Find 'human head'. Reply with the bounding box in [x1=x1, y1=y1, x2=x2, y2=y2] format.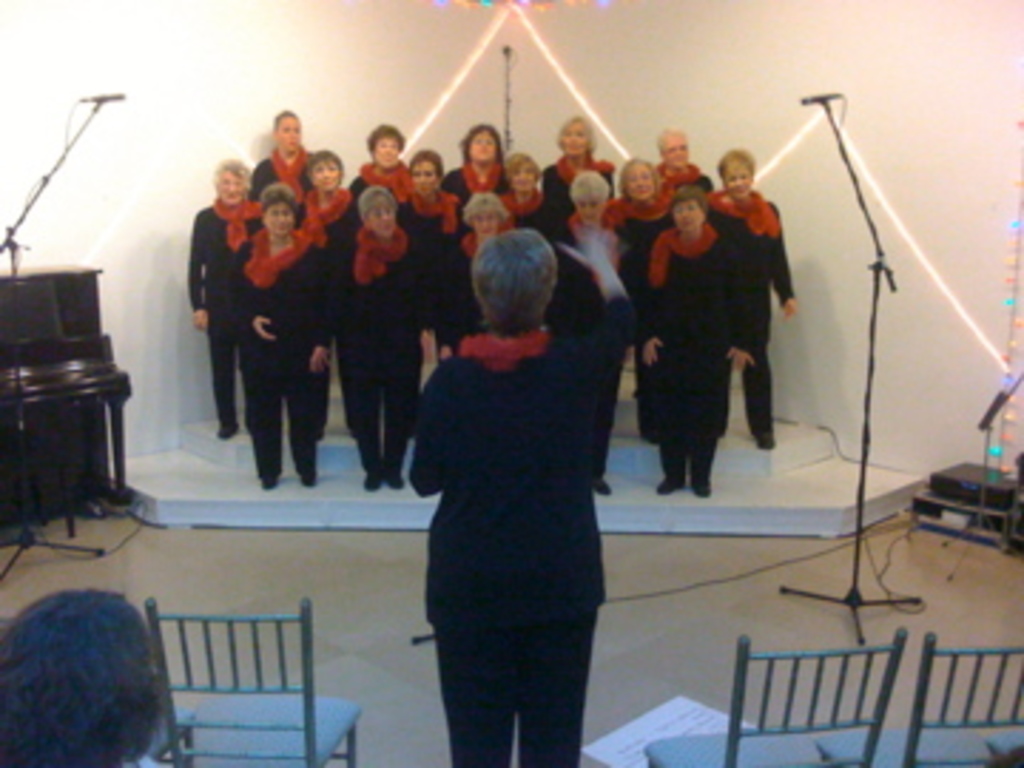
[x1=651, y1=125, x2=686, y2=171].
